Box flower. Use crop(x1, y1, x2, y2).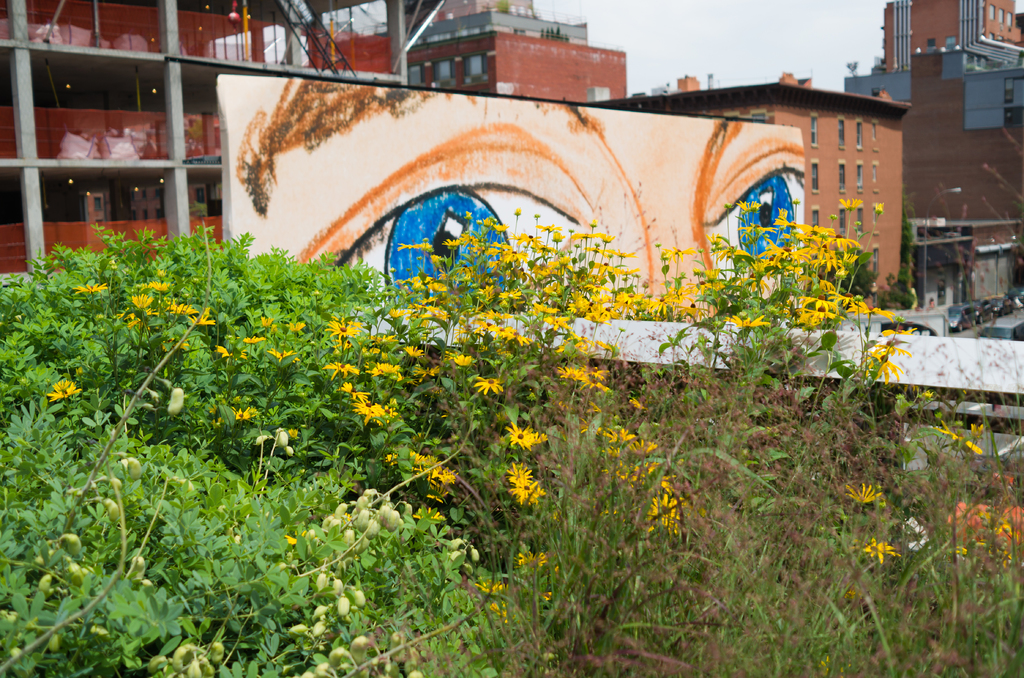
crop(843, 481, 887, 507).
